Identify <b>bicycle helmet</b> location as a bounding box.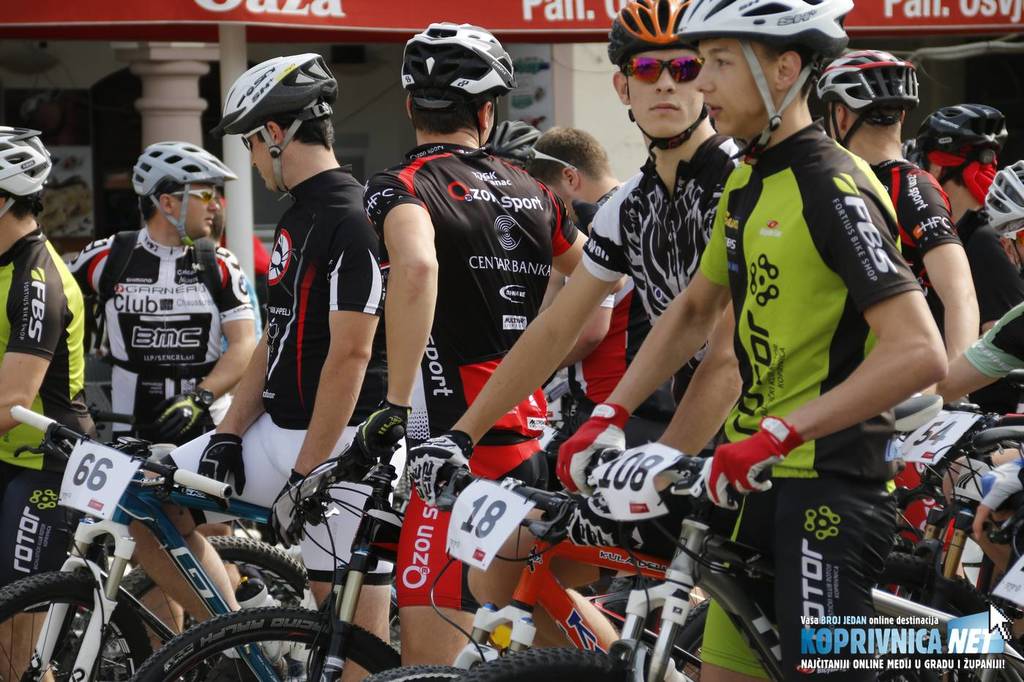
909, 95, 998, 181.
